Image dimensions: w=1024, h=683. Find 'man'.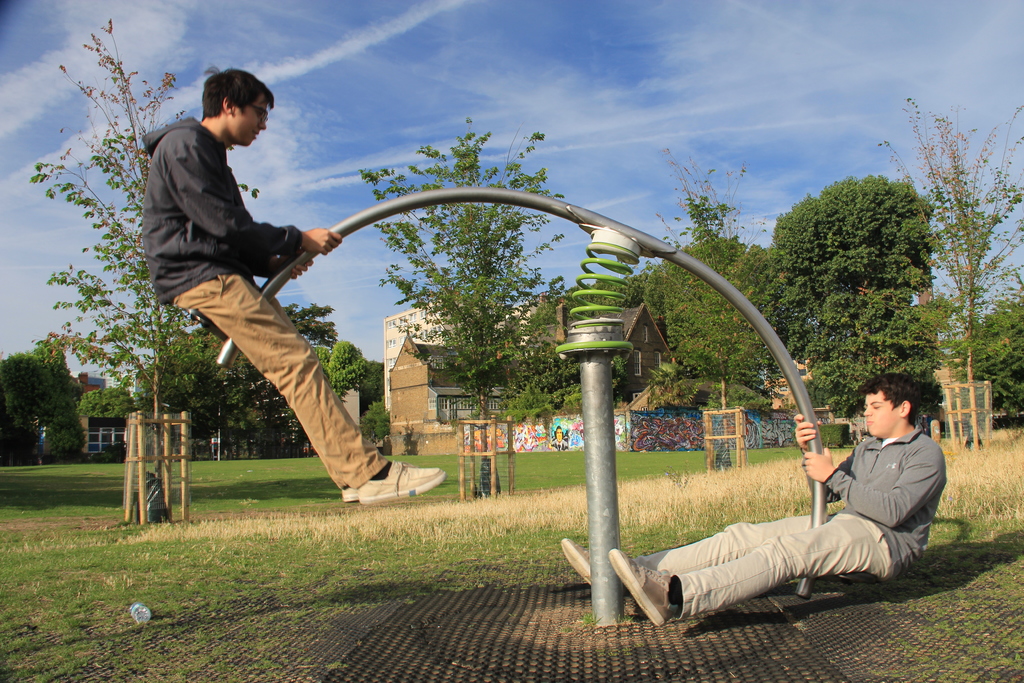
560 372 946 630.
